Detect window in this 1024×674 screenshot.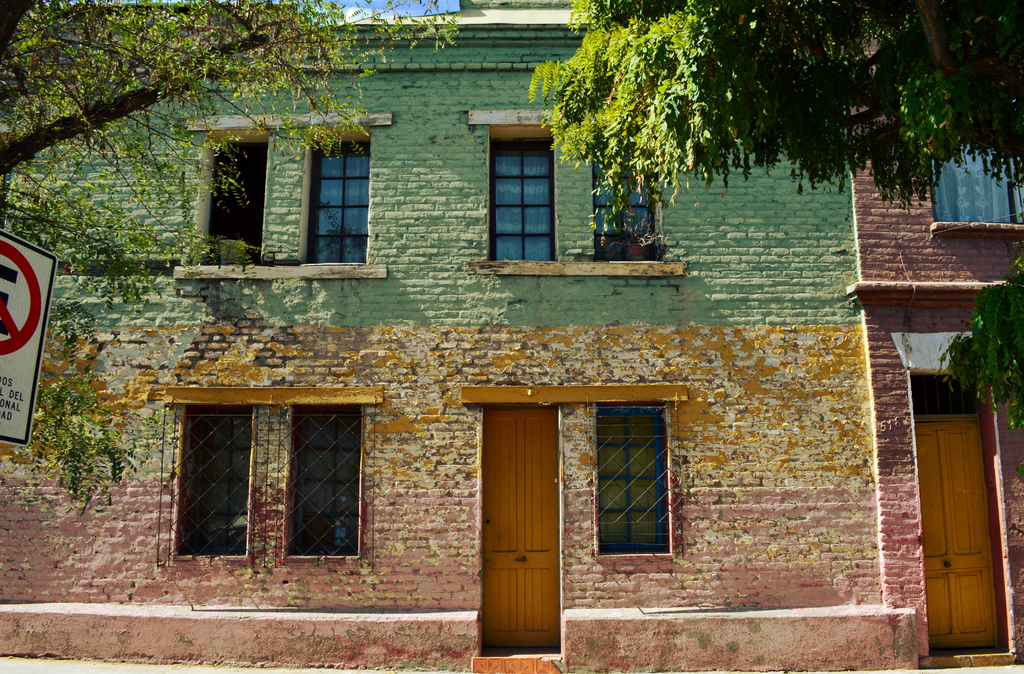
Detection: locate(291, 413, 368, 572).
